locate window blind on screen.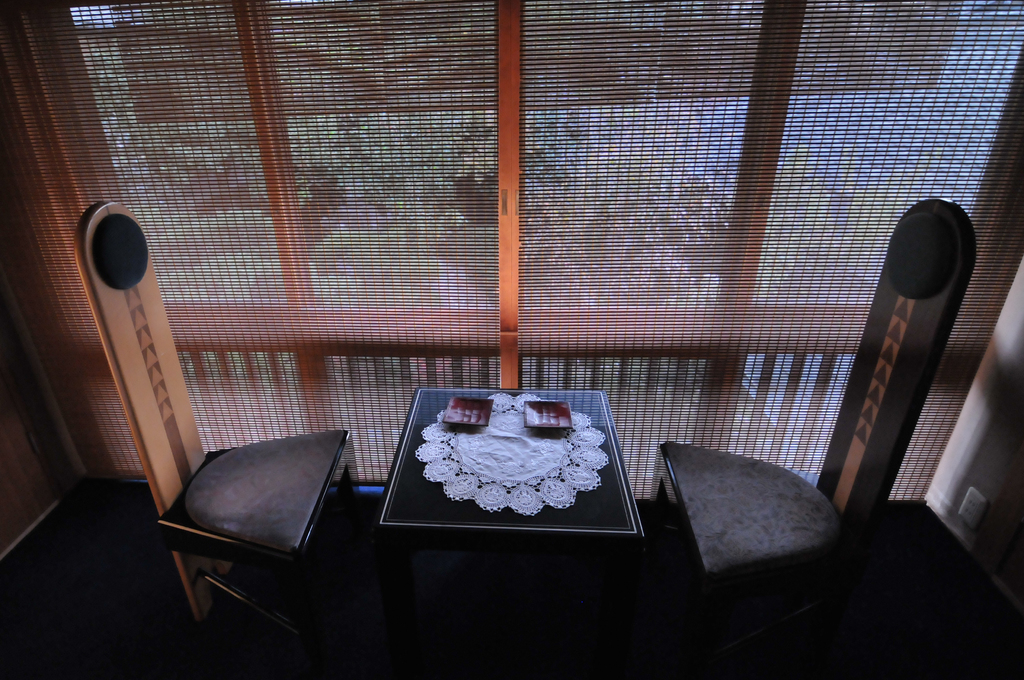
On screen at {"left": 0, "top": 0, "right": 1023, "bottom": 506}.
